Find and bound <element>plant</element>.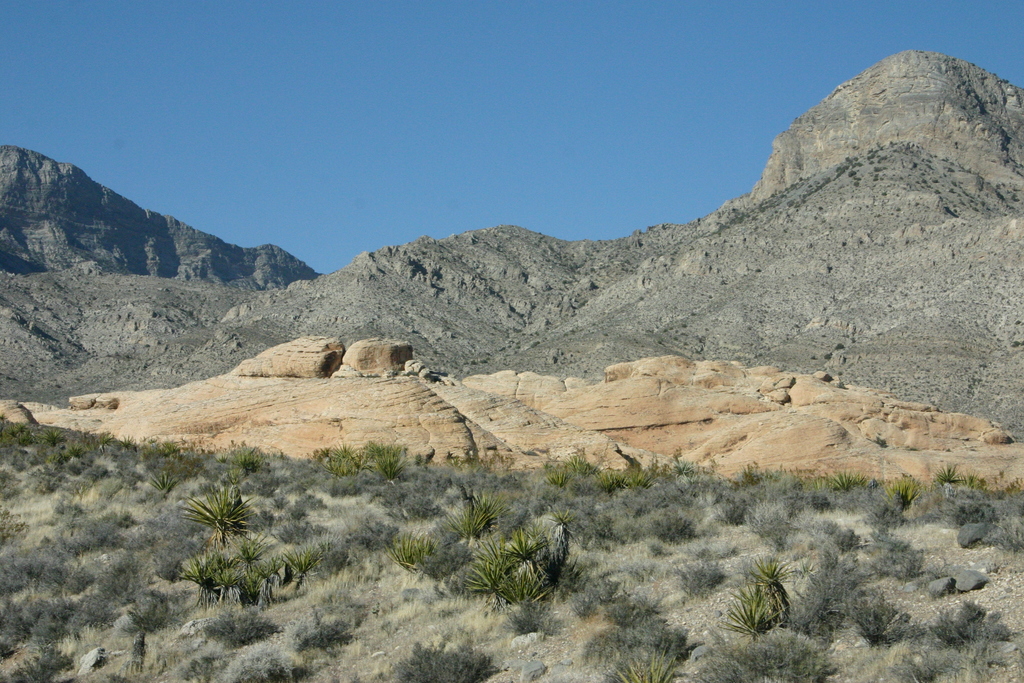
Bound: crop(694, 646, 755, 682).
